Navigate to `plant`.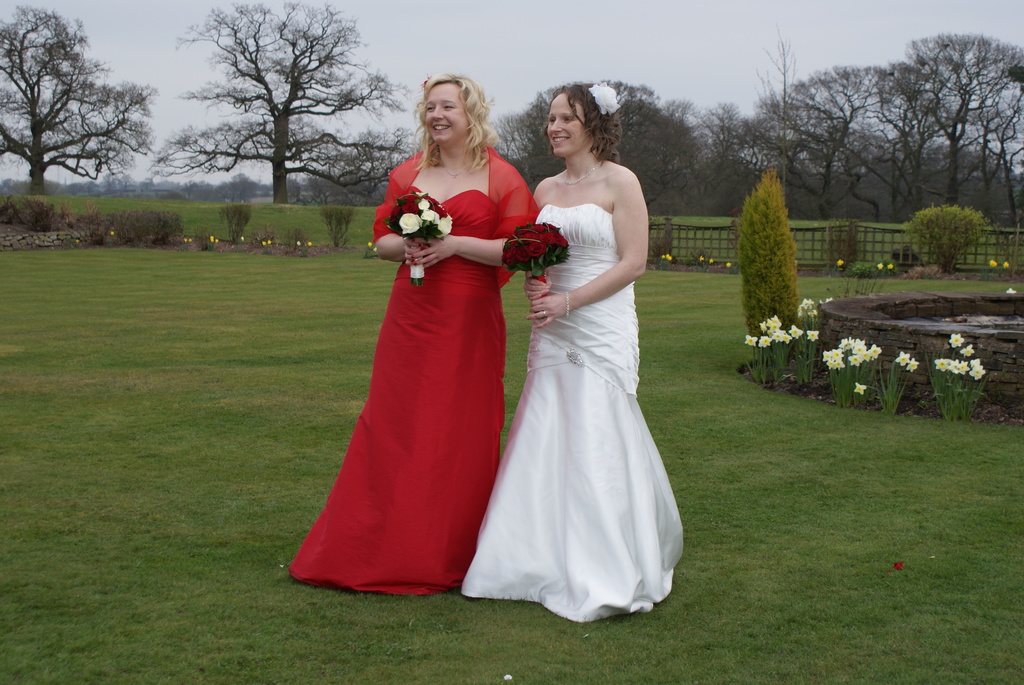
Navigation target: <region>868, 334, 916, 405</region>.
